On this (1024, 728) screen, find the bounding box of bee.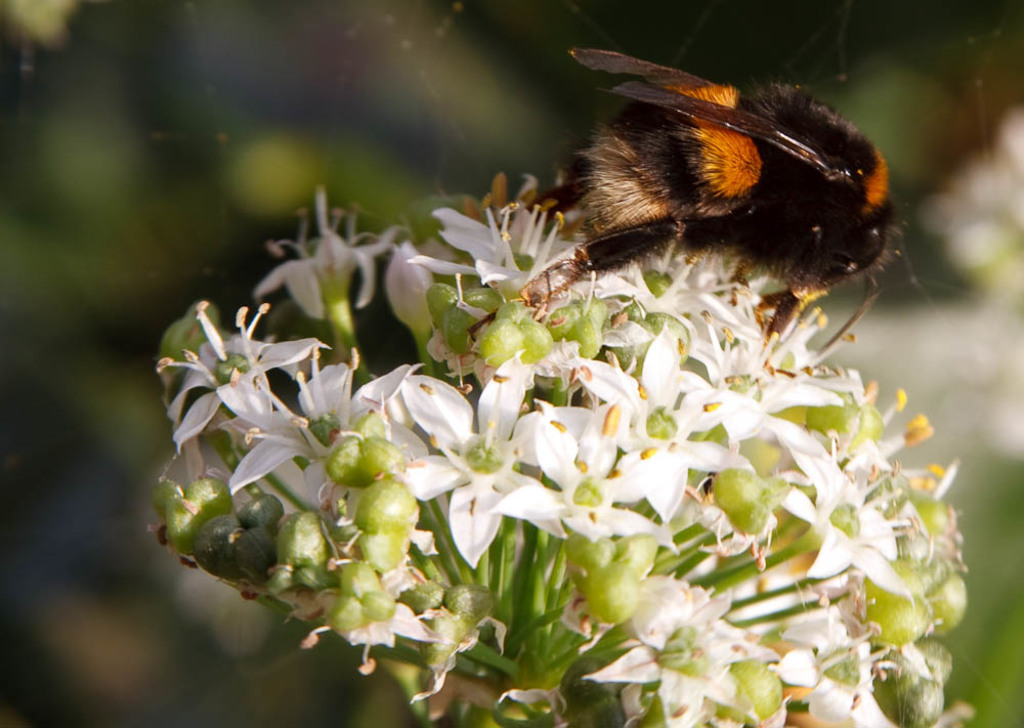
Bounding box: {"x1": 539, "y1": 16, "x2": 906, "y2": 360}.
